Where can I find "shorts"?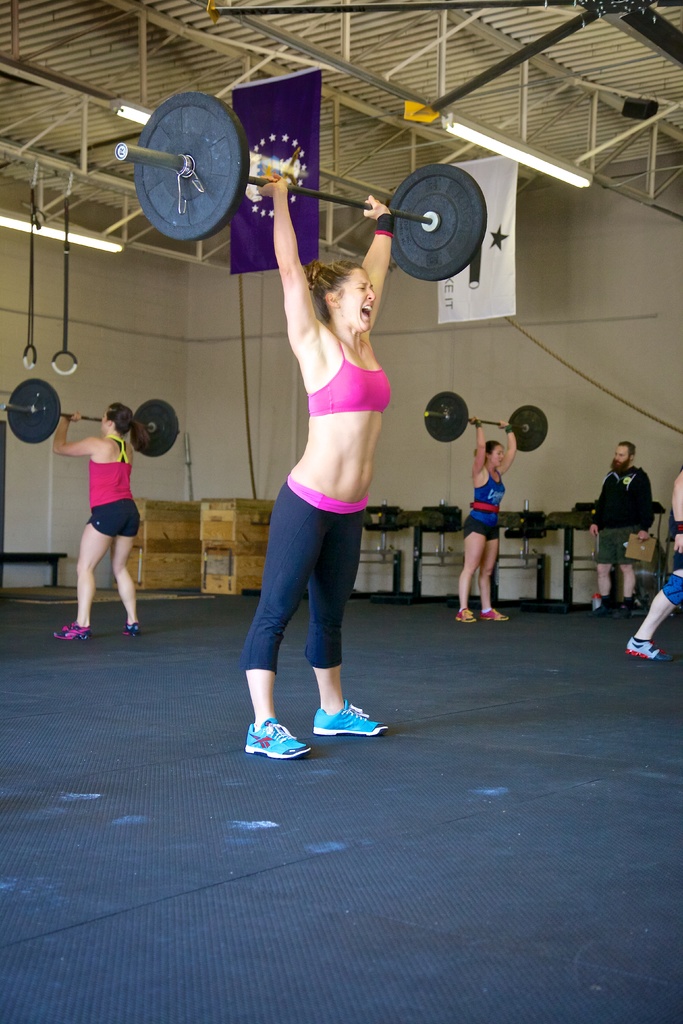
You can find it at 593, 525, 639, 566.
